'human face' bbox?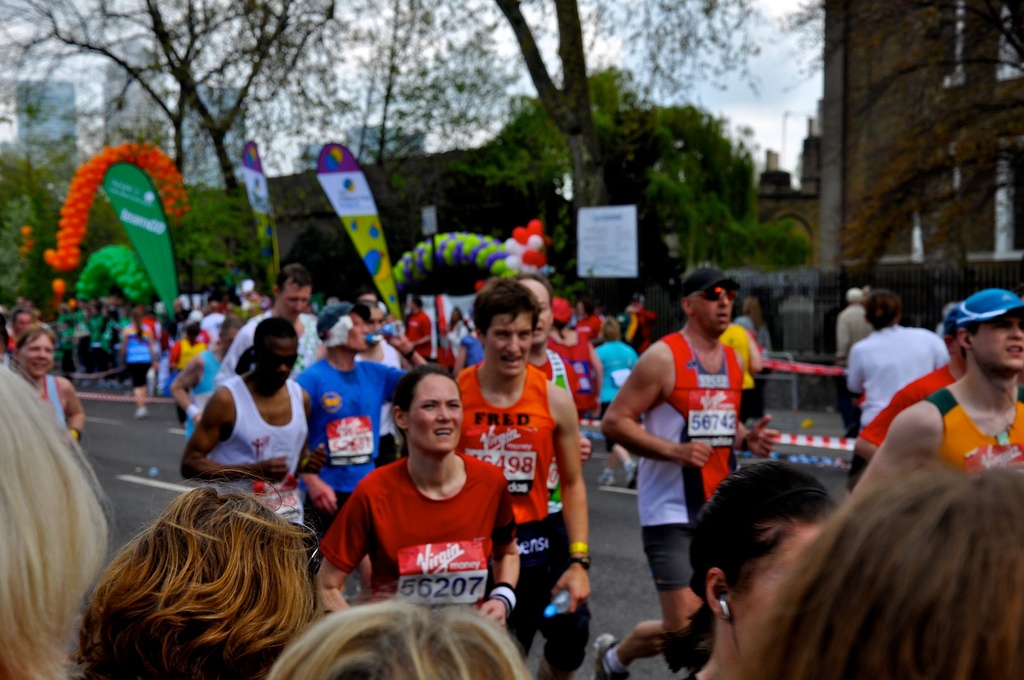
detection(346, 307, 370, 350)
